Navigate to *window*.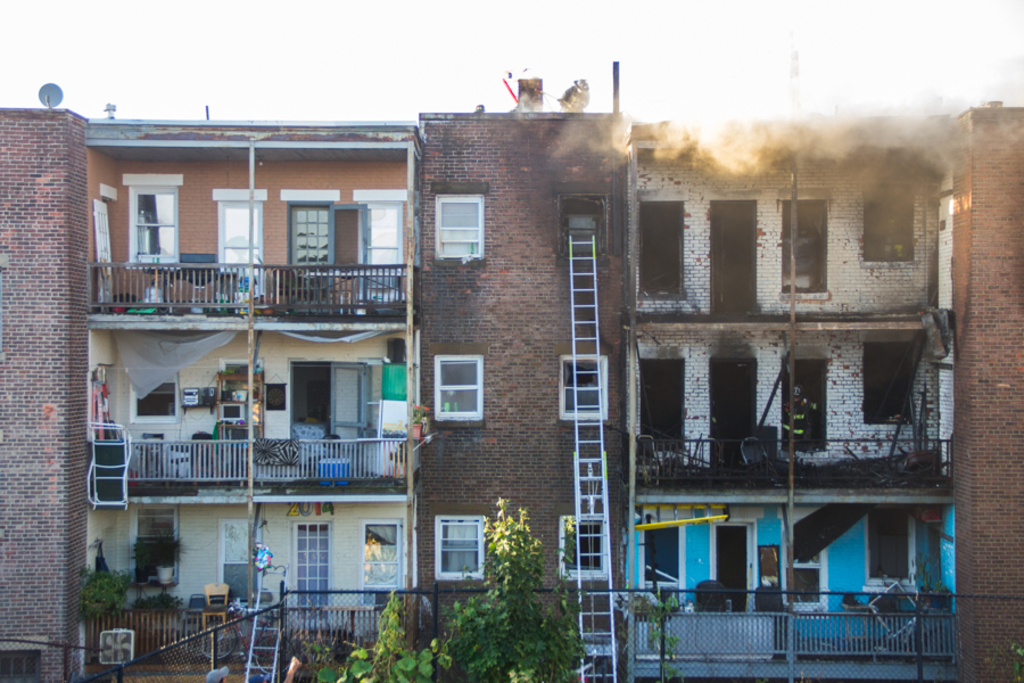
Navigation target: rect(127, 365, 176, 422).
